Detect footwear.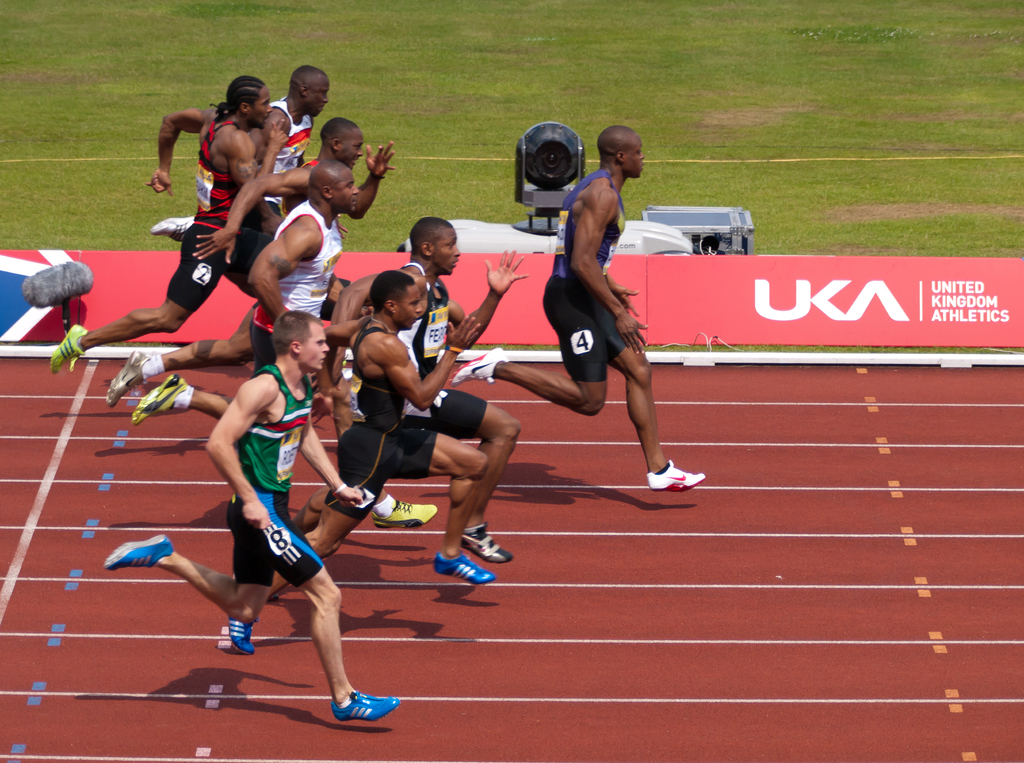
Detected at region(105, 353, 148, 407).
